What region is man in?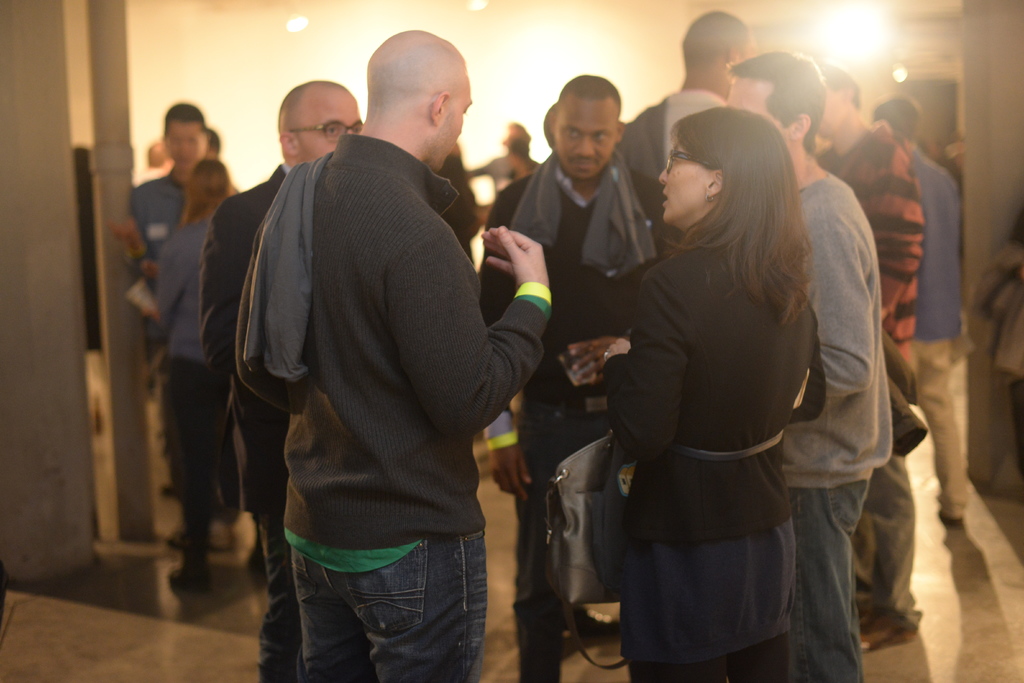
[x1=622, y1=10, x2=764, y2=213].
